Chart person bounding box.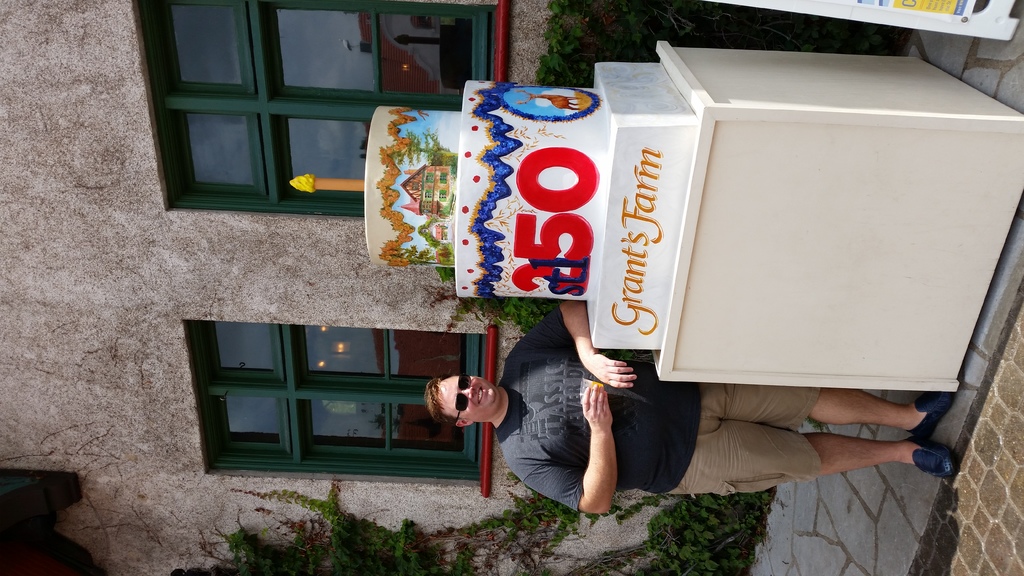
Charted: rect(416, 292, 963, 513).
